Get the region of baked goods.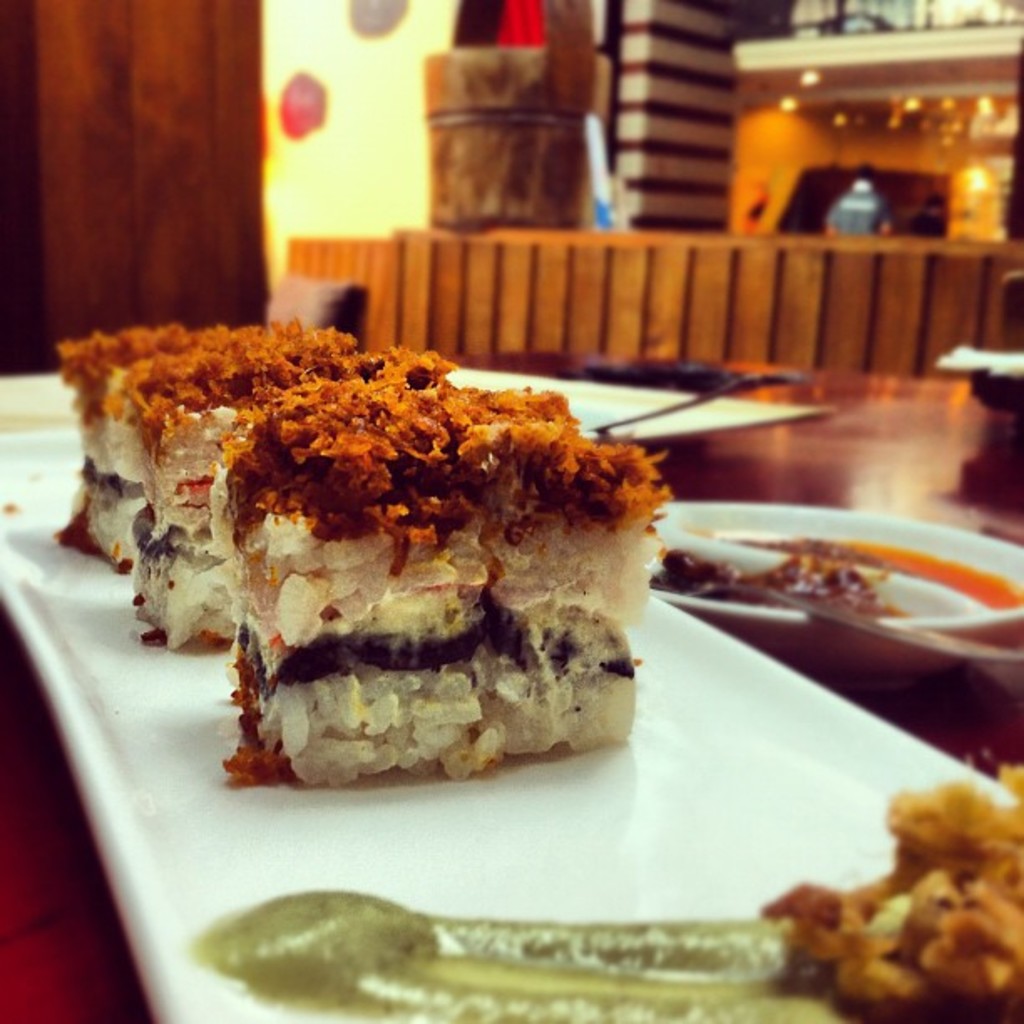
(54,316,460,571).
